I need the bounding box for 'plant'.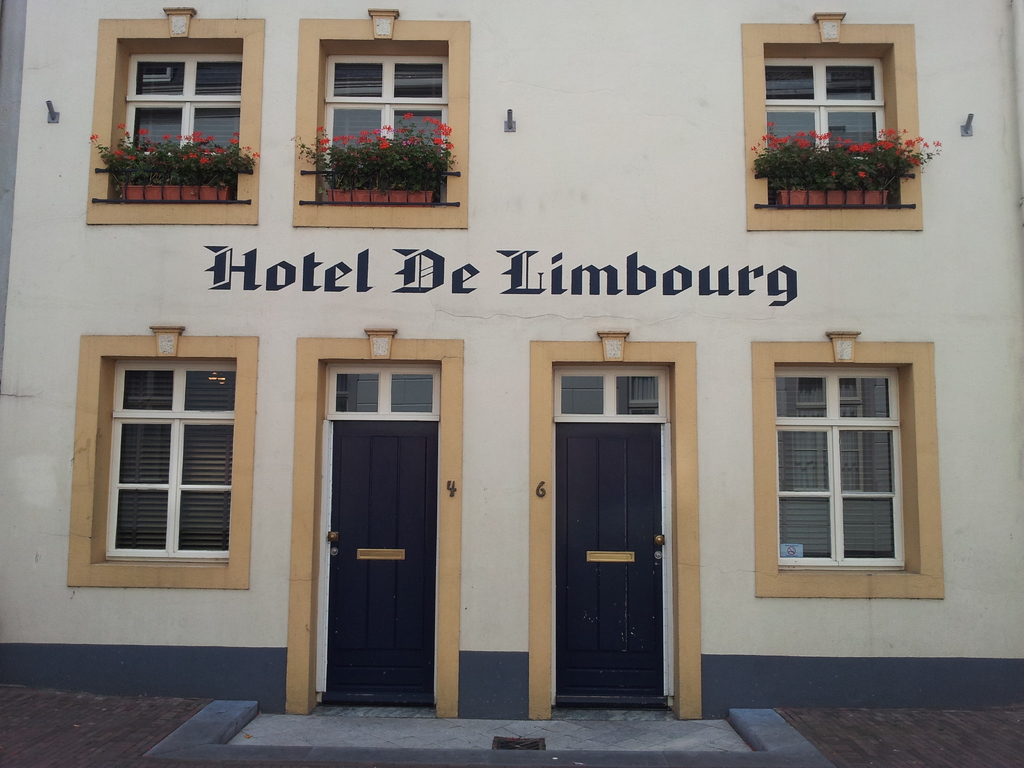
Here it is: l=752, t=124, r=943, b=186.
